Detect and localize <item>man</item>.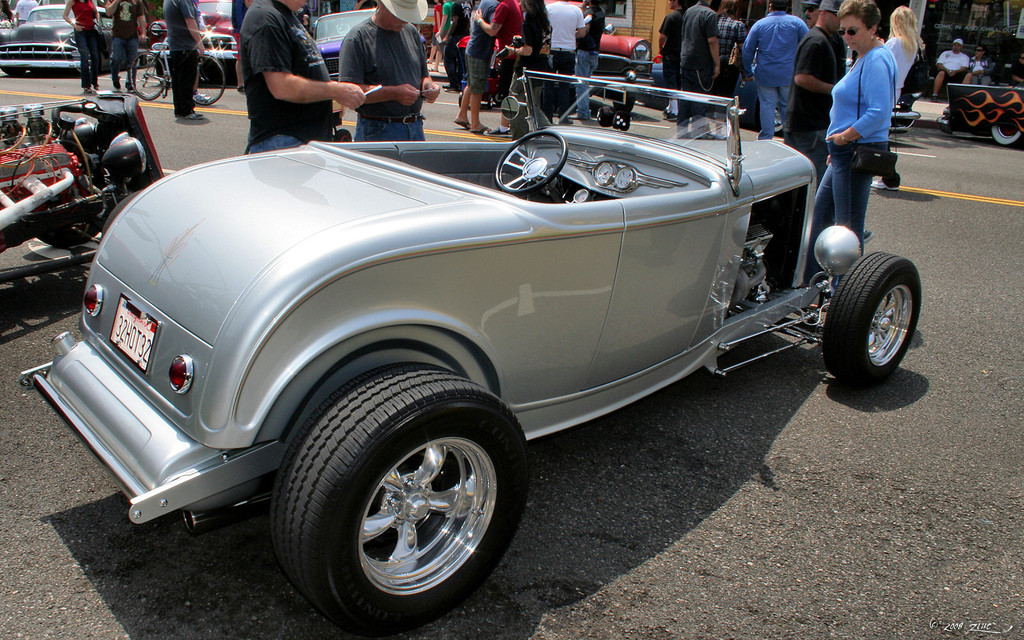
Localized at box=[743, 0, 813, 141].
